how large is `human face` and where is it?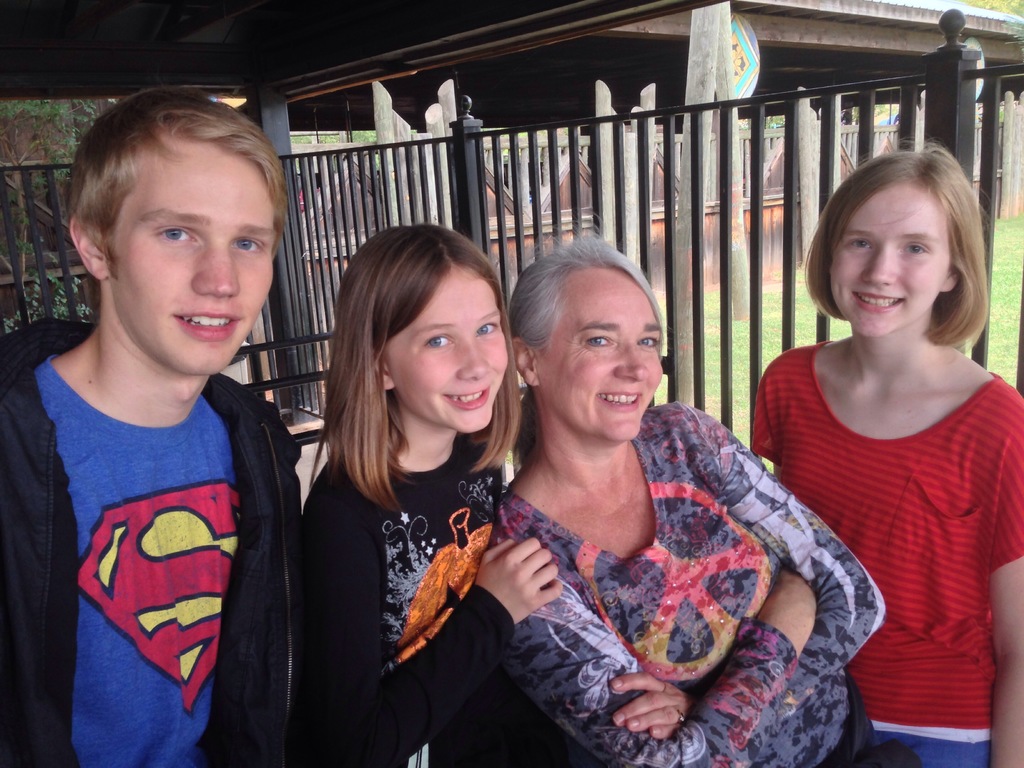
Bounding box: region(829, 186, 950, 340).
